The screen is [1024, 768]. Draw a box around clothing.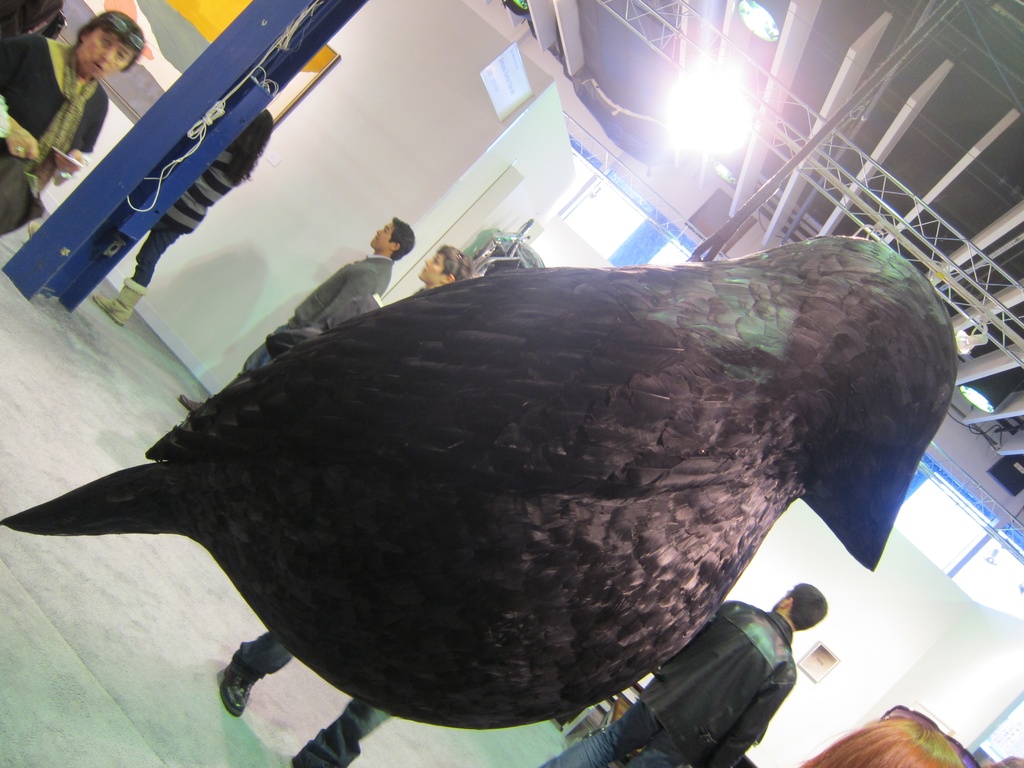
bbox=[219, 626, 395, 767].
